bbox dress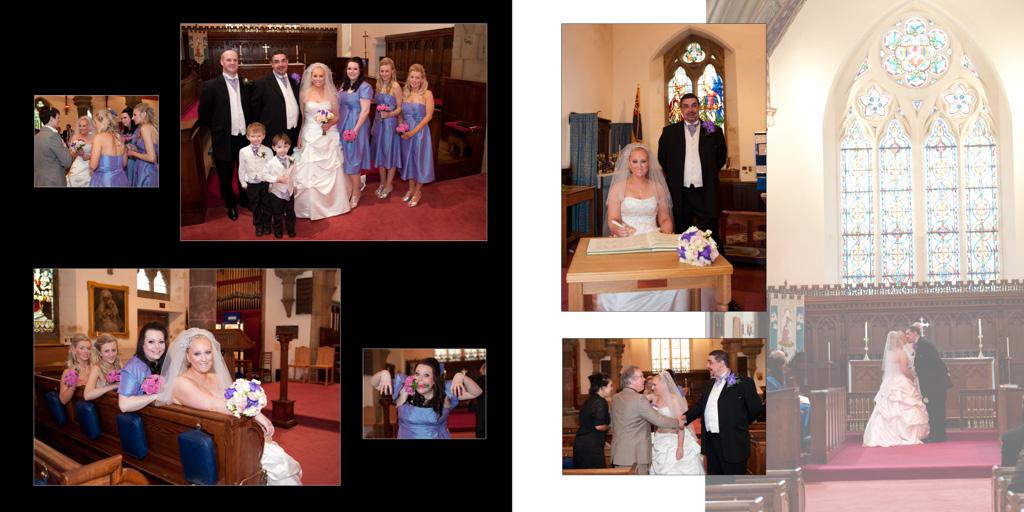
x1=647 y1=407 x2=706 y2=474
